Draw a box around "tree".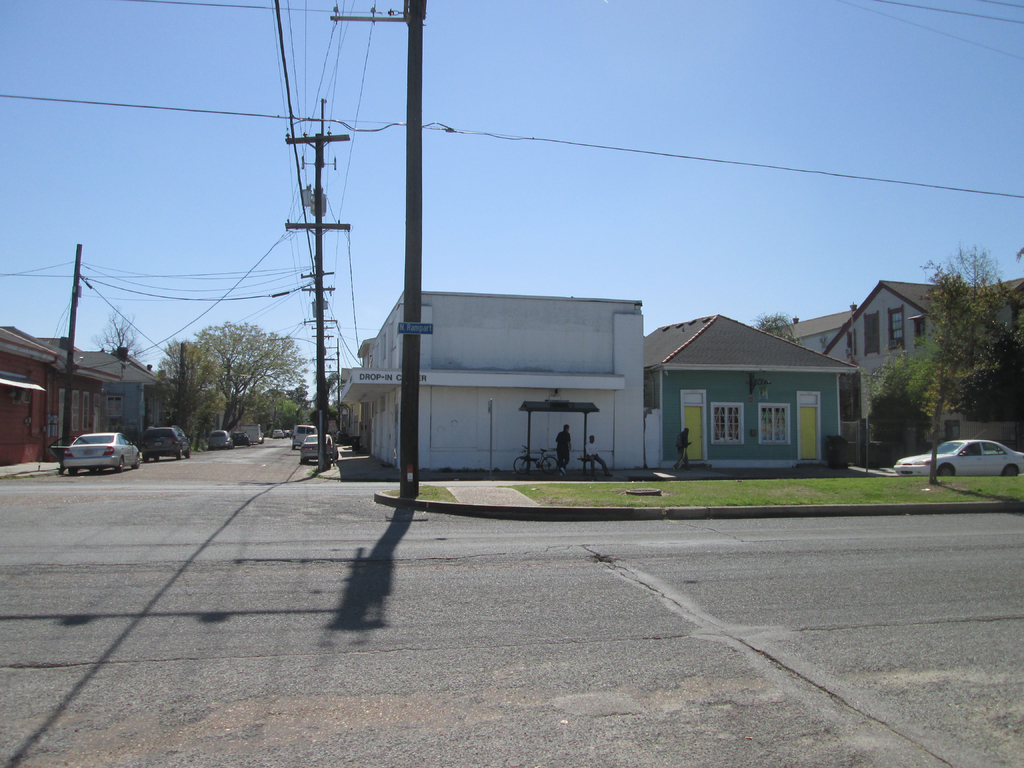
[87, 304, 154, 361].
